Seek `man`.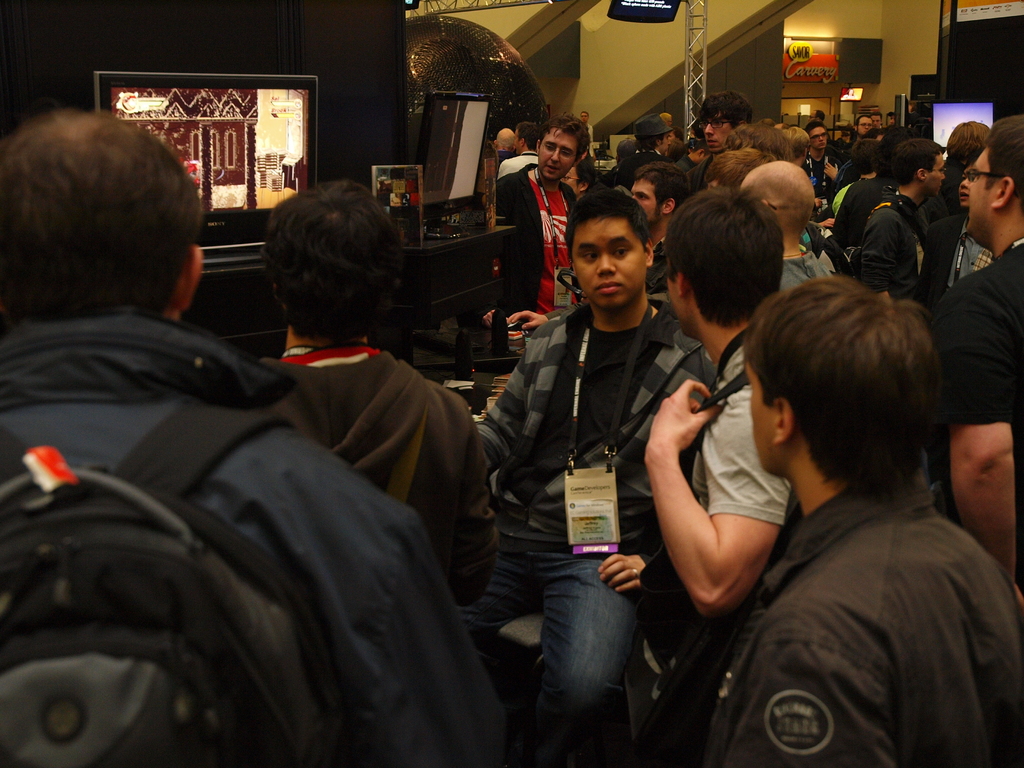
box(812, 120, 836, 158).
